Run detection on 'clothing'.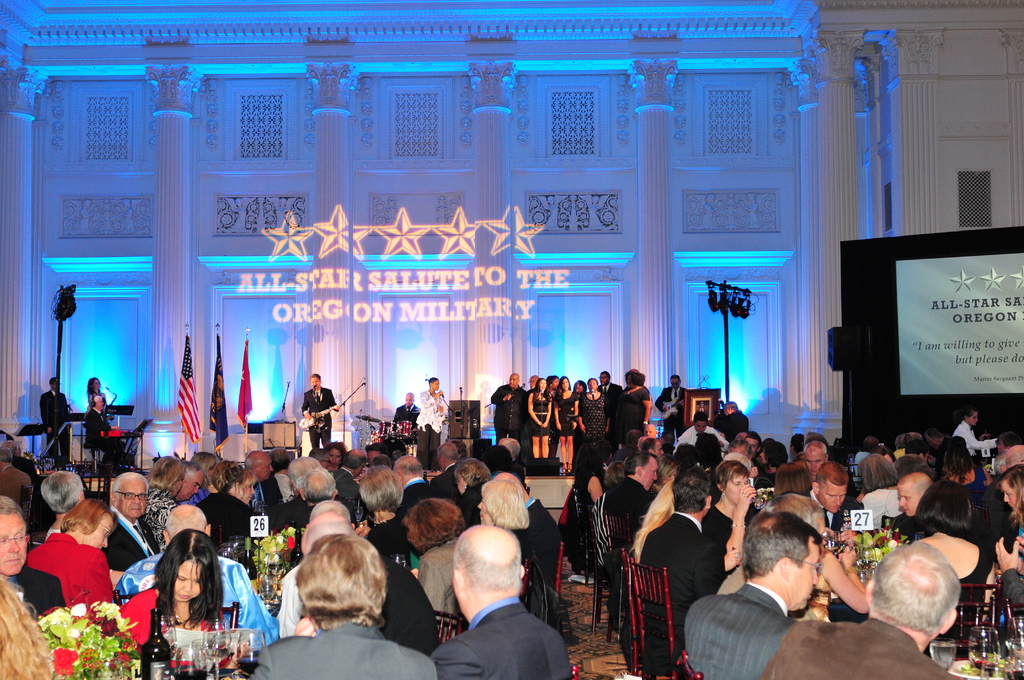
Result: pyautogui.locateOnScreen(639, 511, 727, 679).
